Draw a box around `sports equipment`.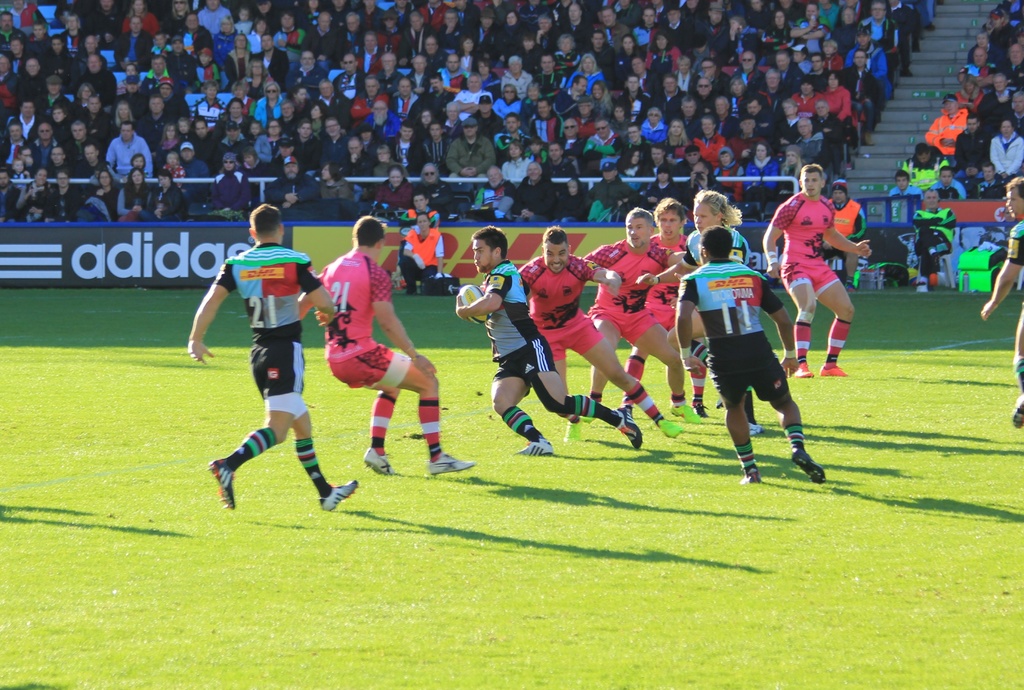
bbox=[314, 480, 359, 514].
